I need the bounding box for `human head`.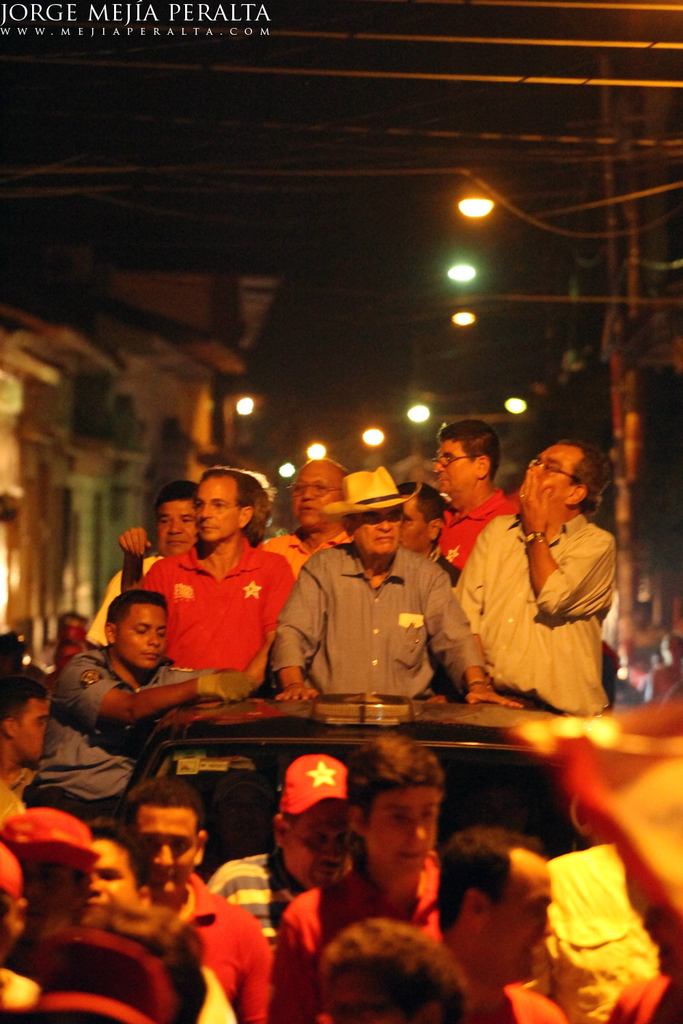
Here it is: 119 778 206 911.
